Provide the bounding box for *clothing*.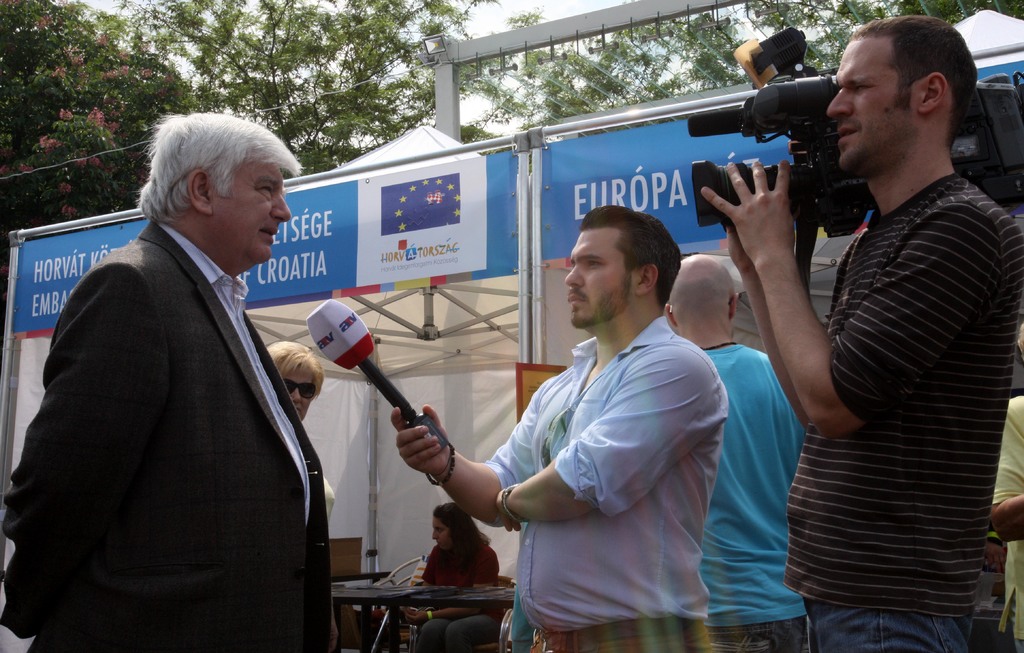
BBox(0, 206, 328, 652).
